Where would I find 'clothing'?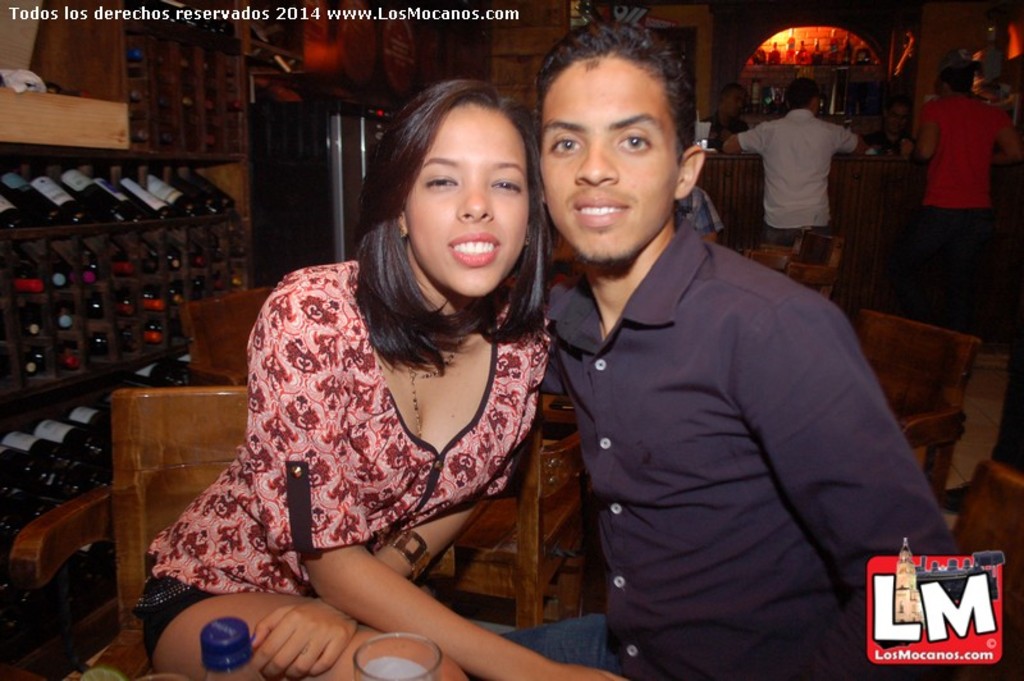
At (x1=699, y1=113, x2=749, y2=143).
